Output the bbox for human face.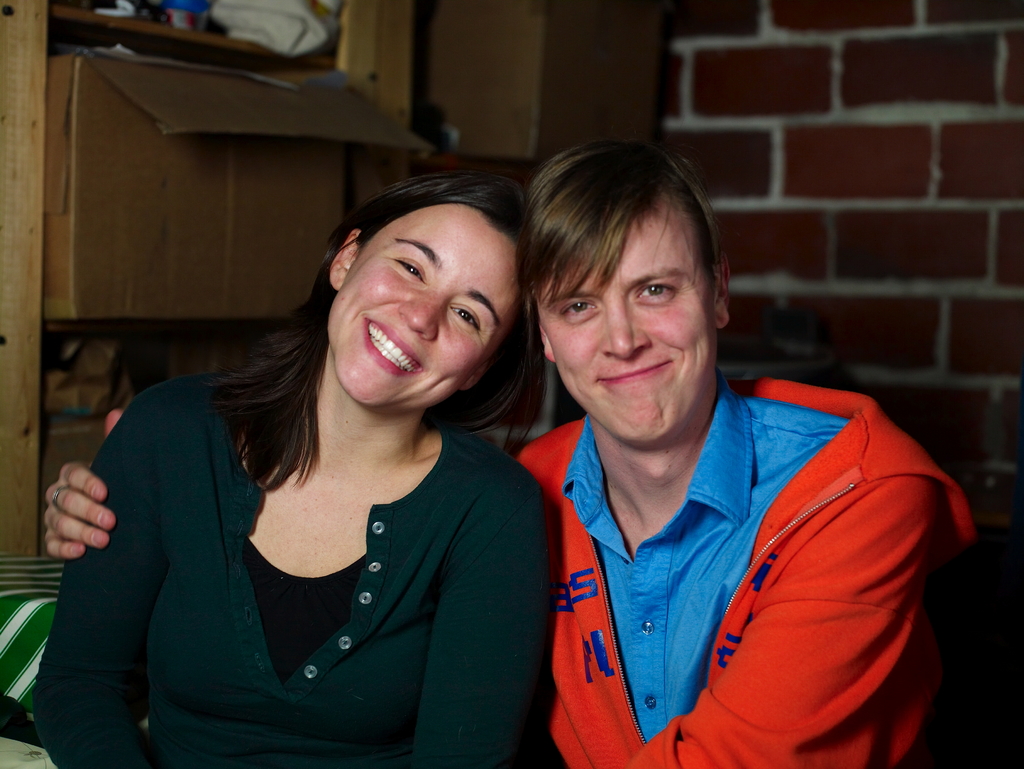
<region>339, 208, 513, 407</region>.
